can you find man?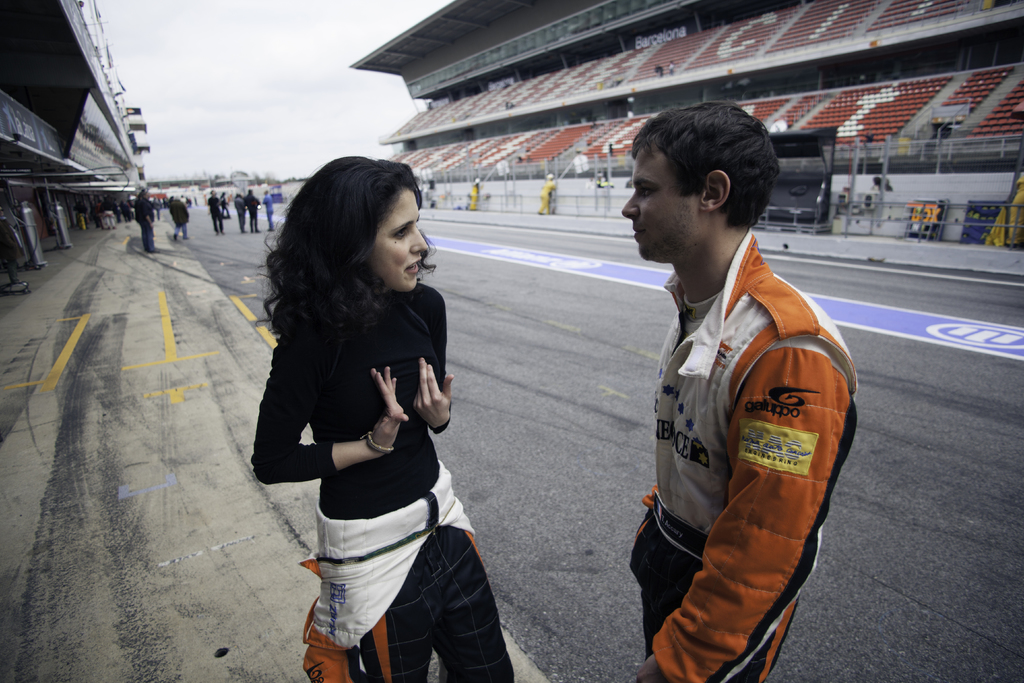
Yes, bounding box: 606/88/861/682.
